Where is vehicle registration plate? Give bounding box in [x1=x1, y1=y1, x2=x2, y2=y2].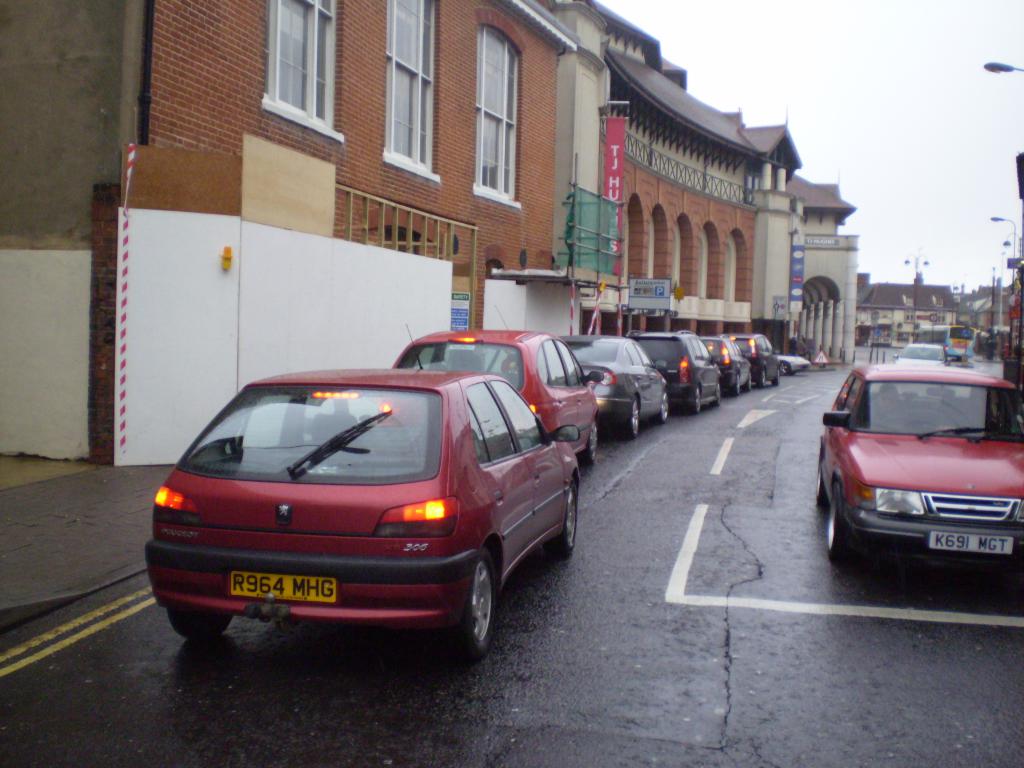
[x1=227, y1=573, x2=337, y2=605].
